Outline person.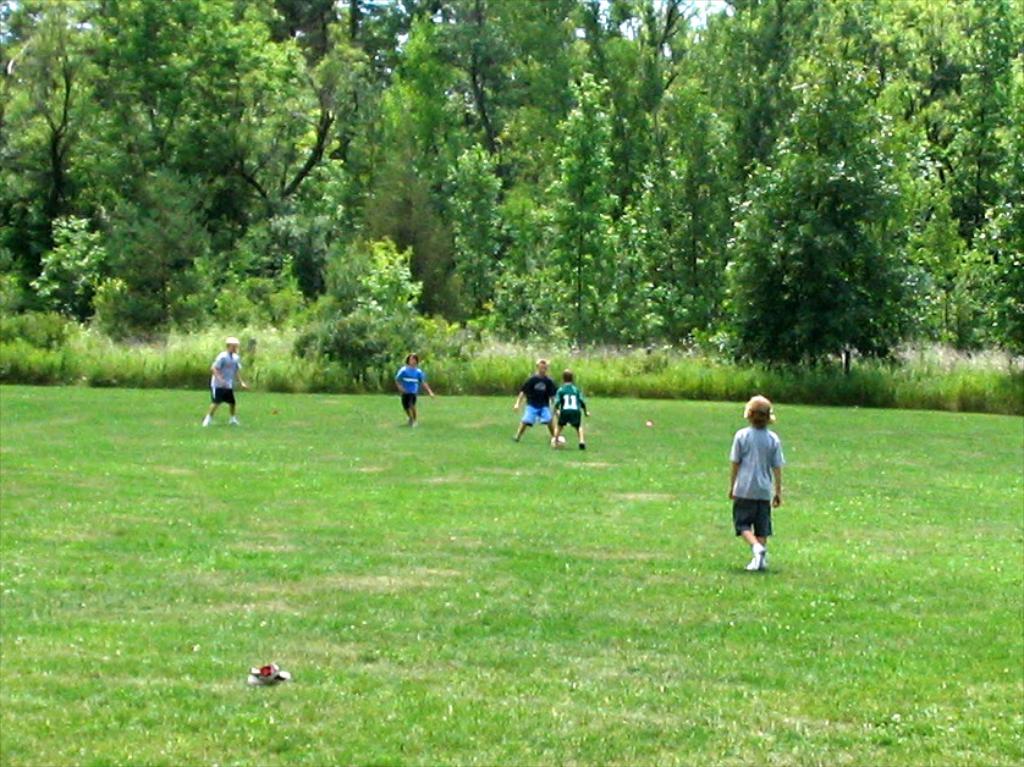
Outline: bbox=[200, 336, 254, 430].
